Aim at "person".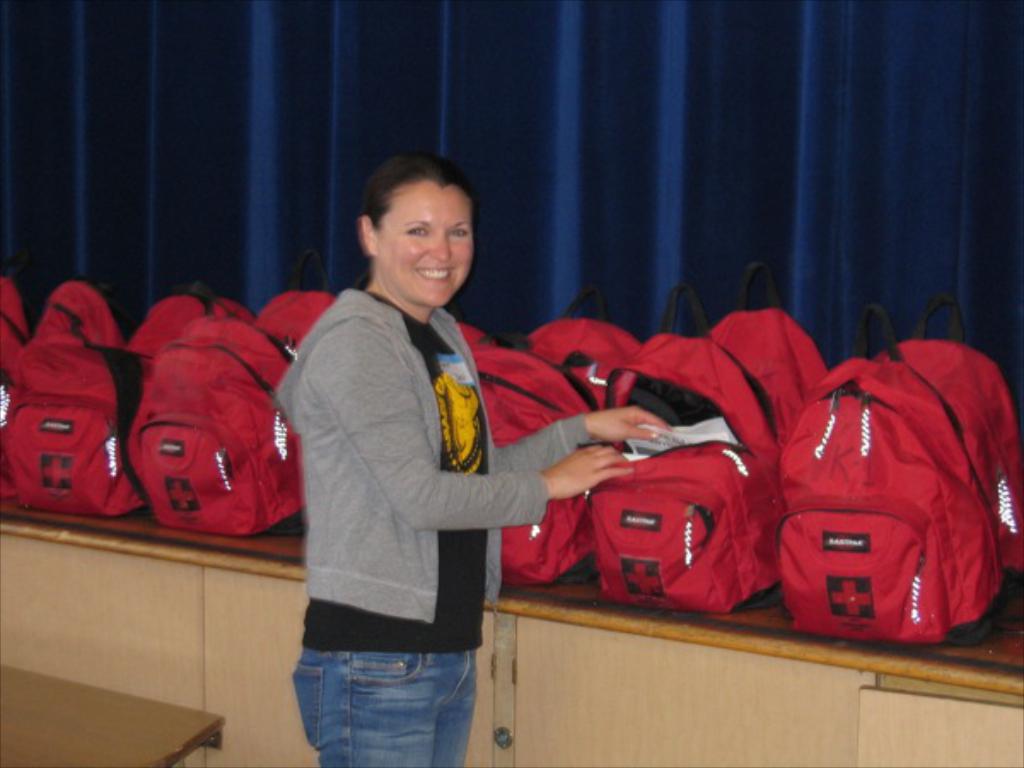
Aimed at 268/147/664/766.
